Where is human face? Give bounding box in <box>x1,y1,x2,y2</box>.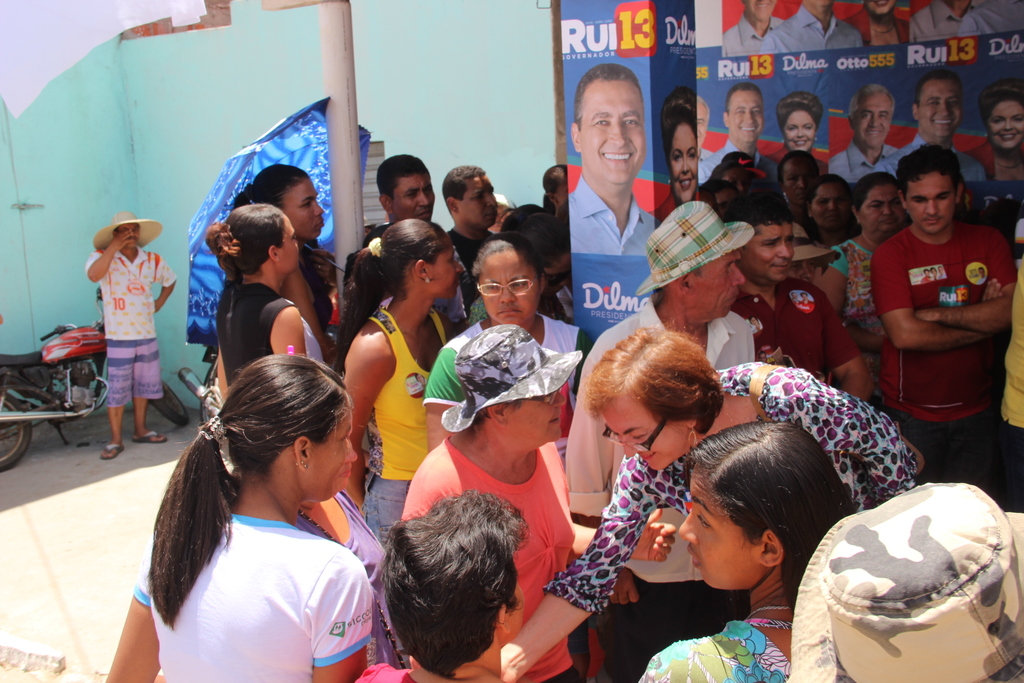
<box>668,126,695,203</box>.
